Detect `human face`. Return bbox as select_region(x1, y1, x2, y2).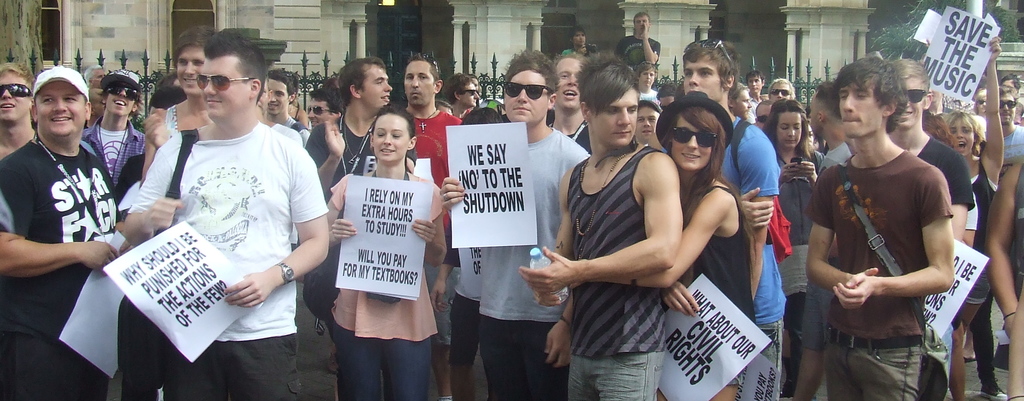
select_region(435, 101, 456, 119).
